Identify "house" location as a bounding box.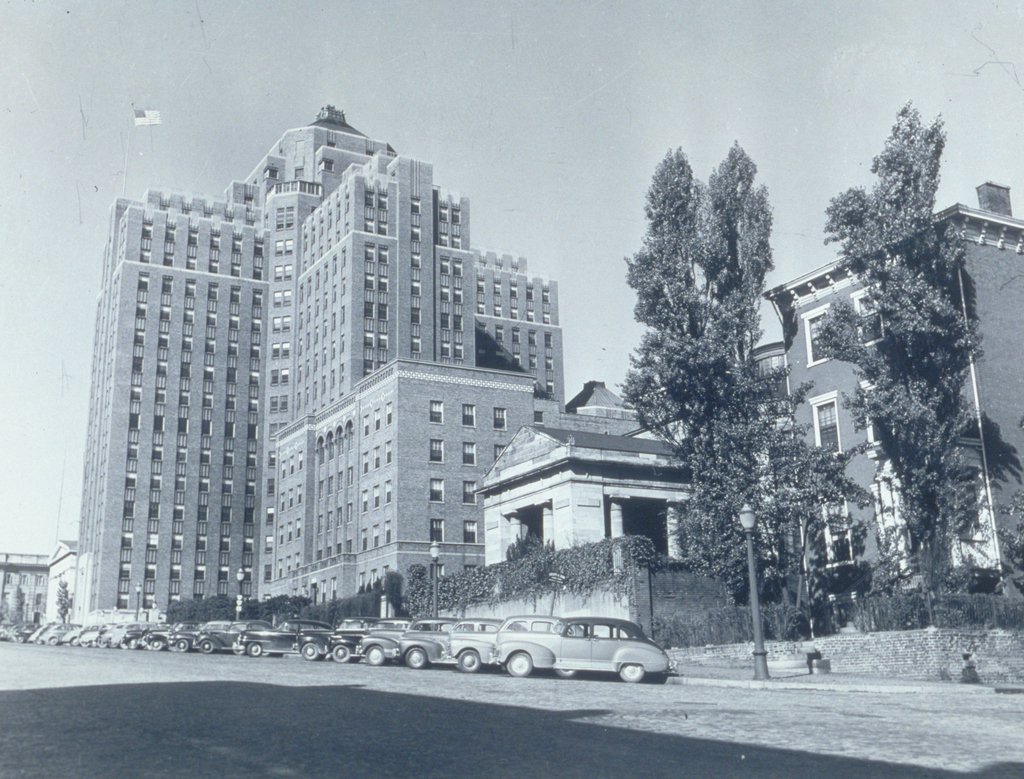
pyautogui.locateOnScreen(479, 374, 696, 580).
